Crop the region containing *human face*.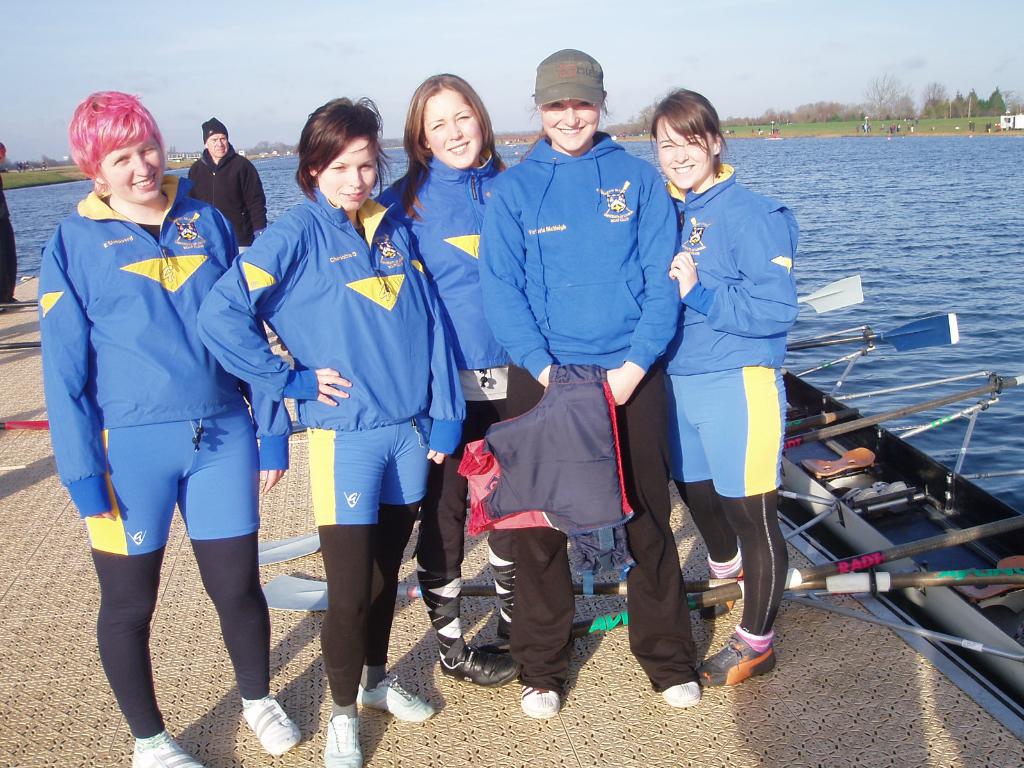
Crop region: {"x1": 207, "y1": 134, "x2": 225, "y2": 156}.
